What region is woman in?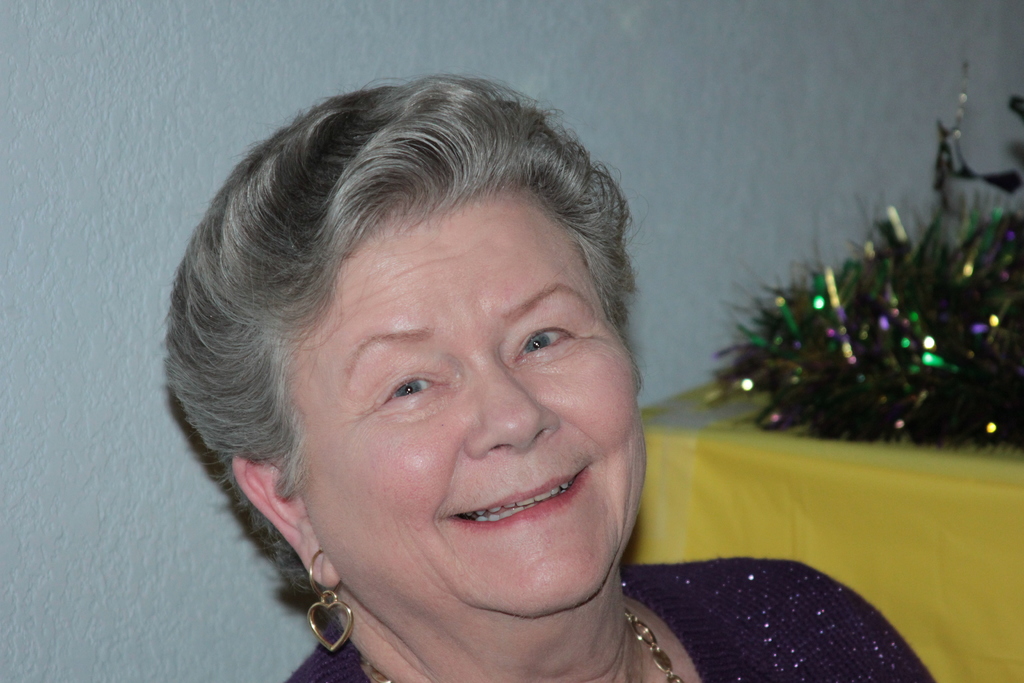
[left=113, top=78, right=813, bottom=675].
